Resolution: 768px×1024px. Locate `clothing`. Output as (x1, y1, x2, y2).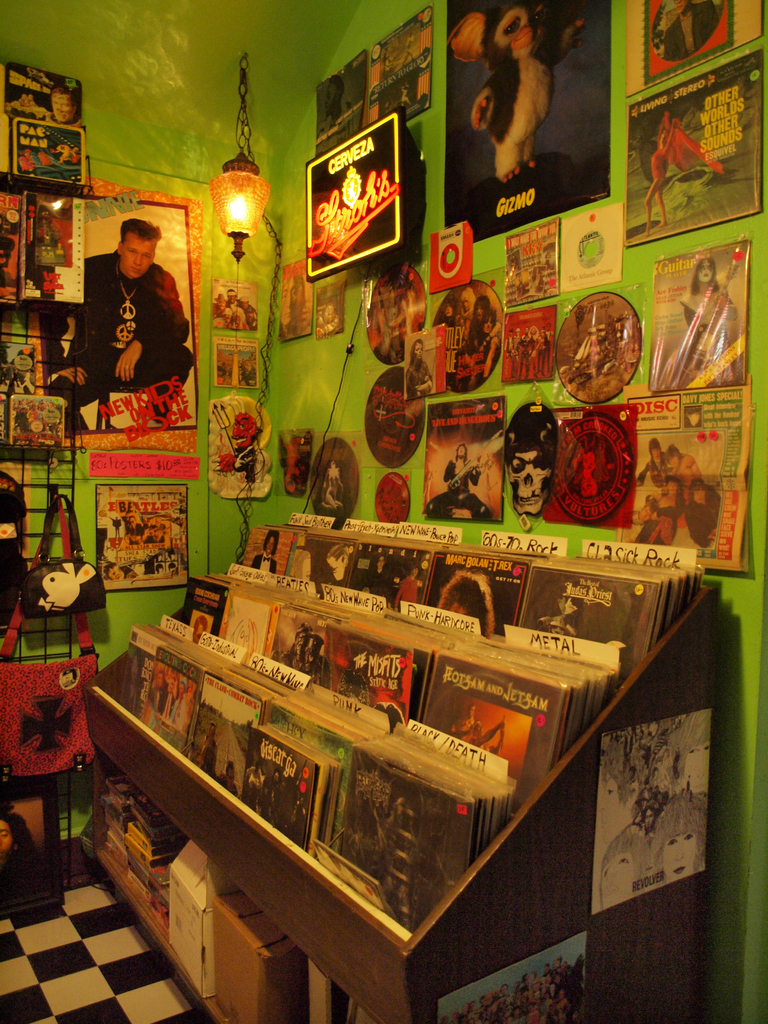
(660, 0, 718, 60).
